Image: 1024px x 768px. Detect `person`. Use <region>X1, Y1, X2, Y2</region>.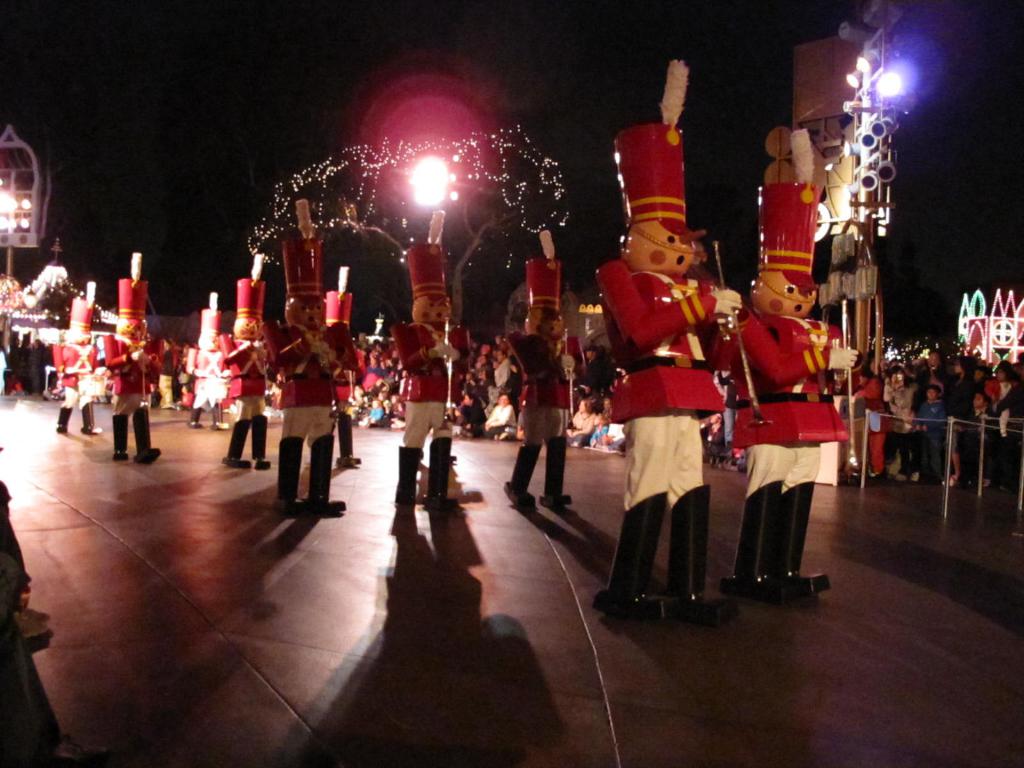
<region>467, 377, 501, 401</region>.
